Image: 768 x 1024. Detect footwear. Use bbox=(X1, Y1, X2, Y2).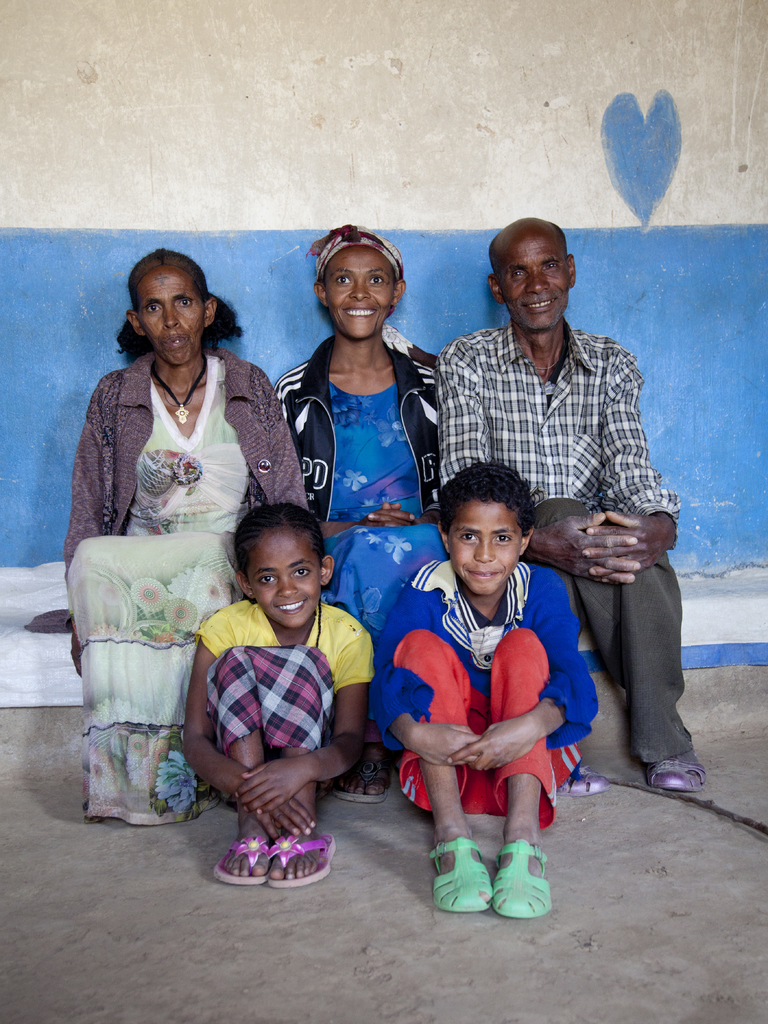
bbox=(331, 751, 392, 803).
